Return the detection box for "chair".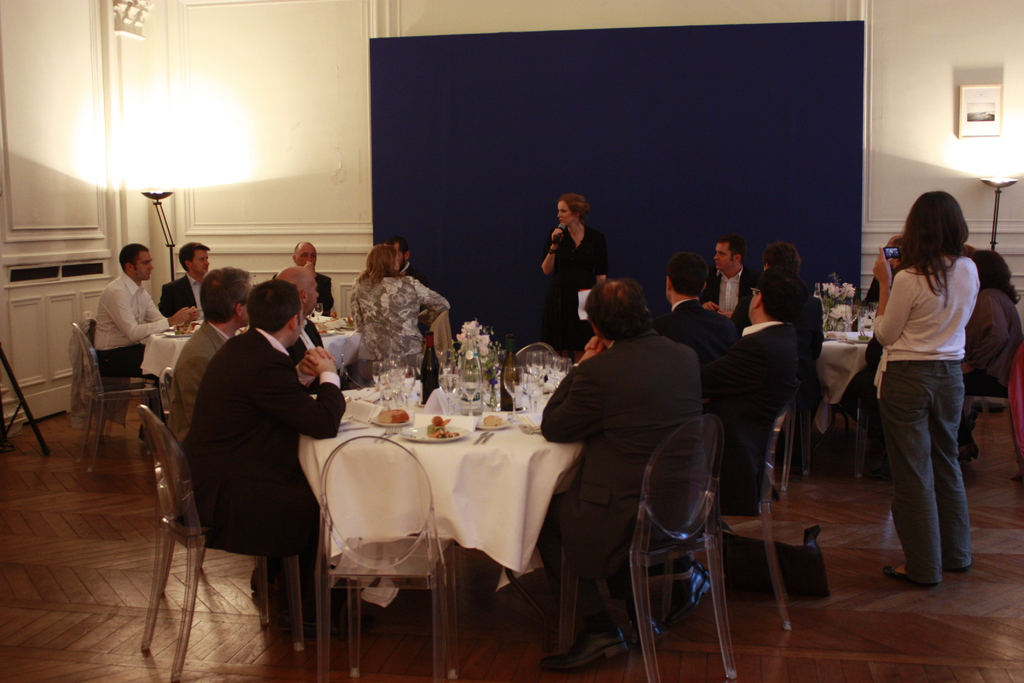
x1=59, y1=324, x2=160, y2=473.
